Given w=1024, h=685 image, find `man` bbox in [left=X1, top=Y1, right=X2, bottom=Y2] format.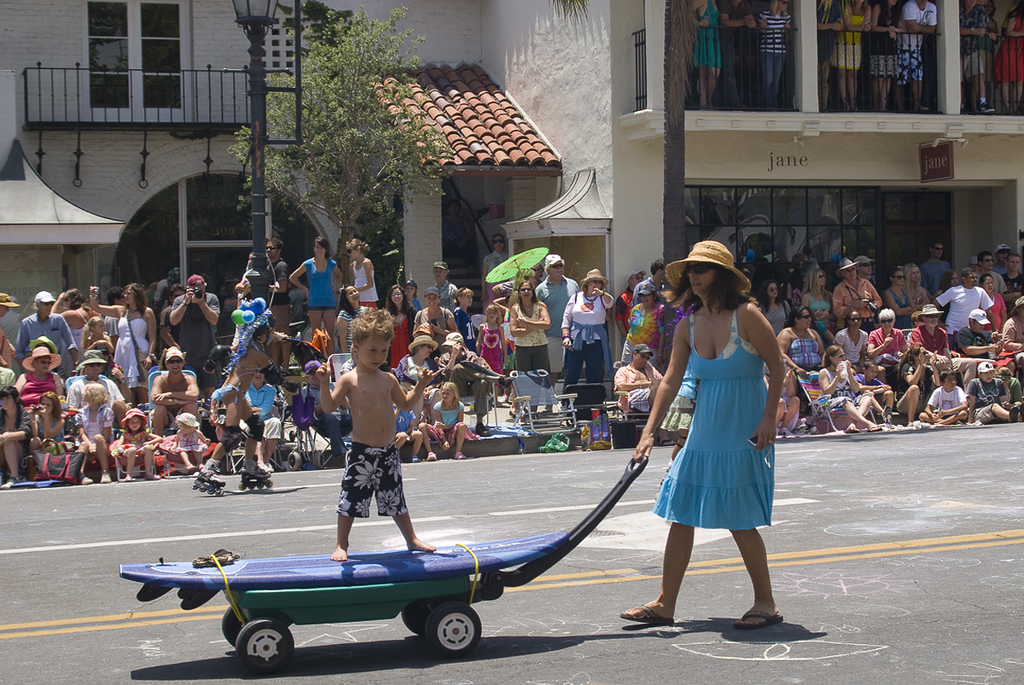
[left=529, top=250, right=584, bottom=416].
